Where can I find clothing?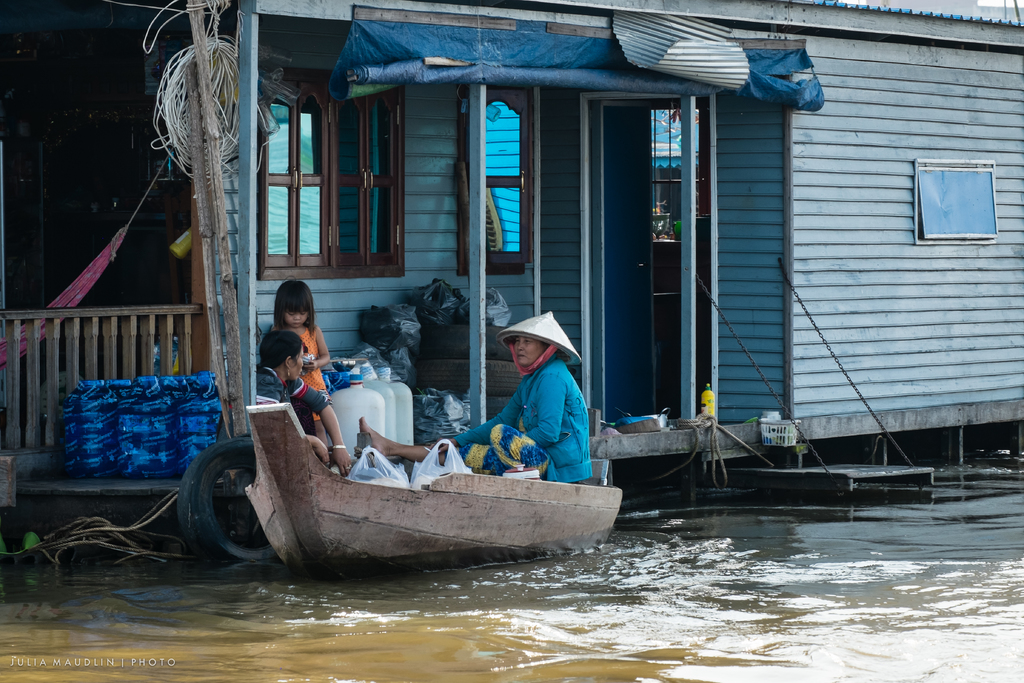
You can find it at (305,327,332,418).
